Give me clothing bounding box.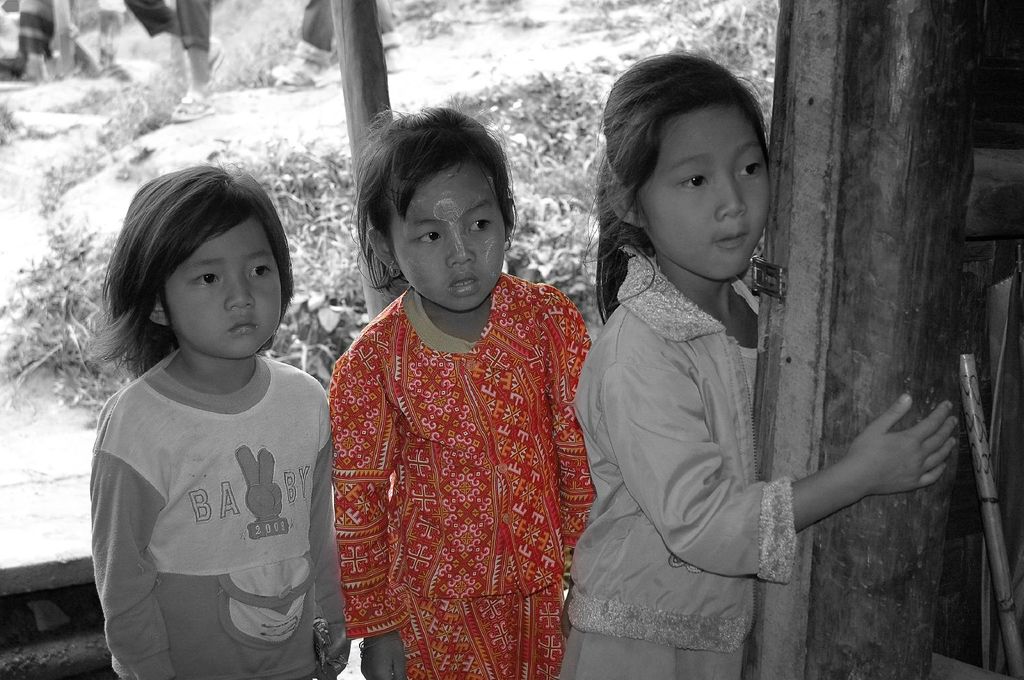
{"x1": 321, "y1": 237, "x2": 604, "y2": 671}.
